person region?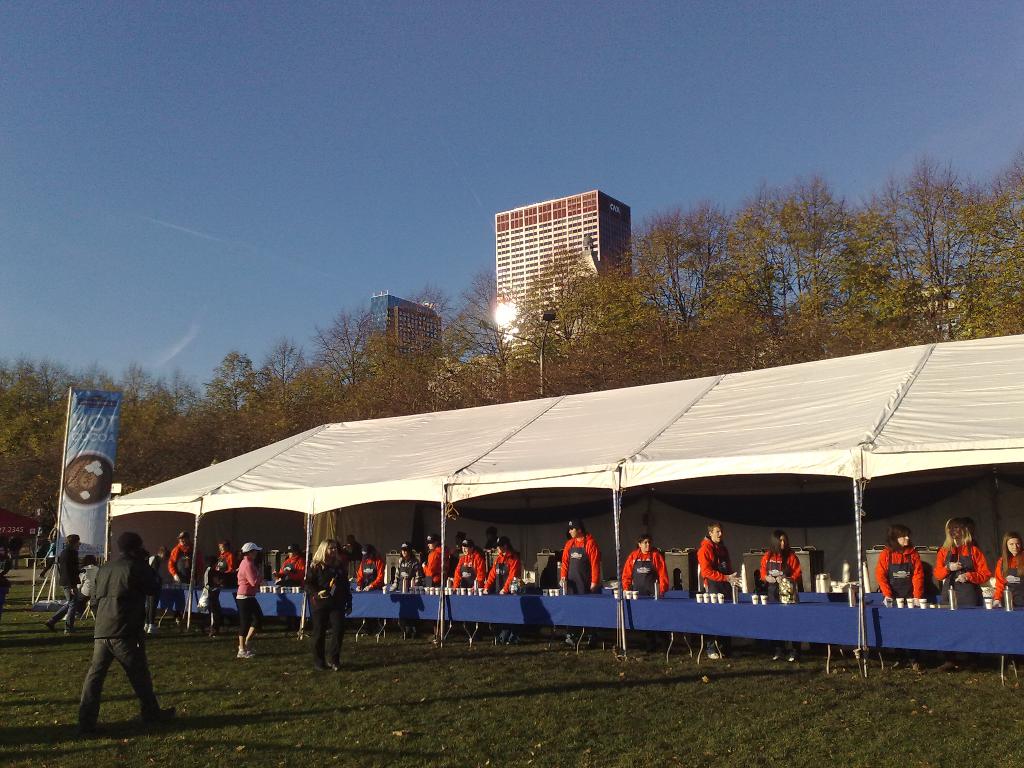
(63, 522, 156, 735)
